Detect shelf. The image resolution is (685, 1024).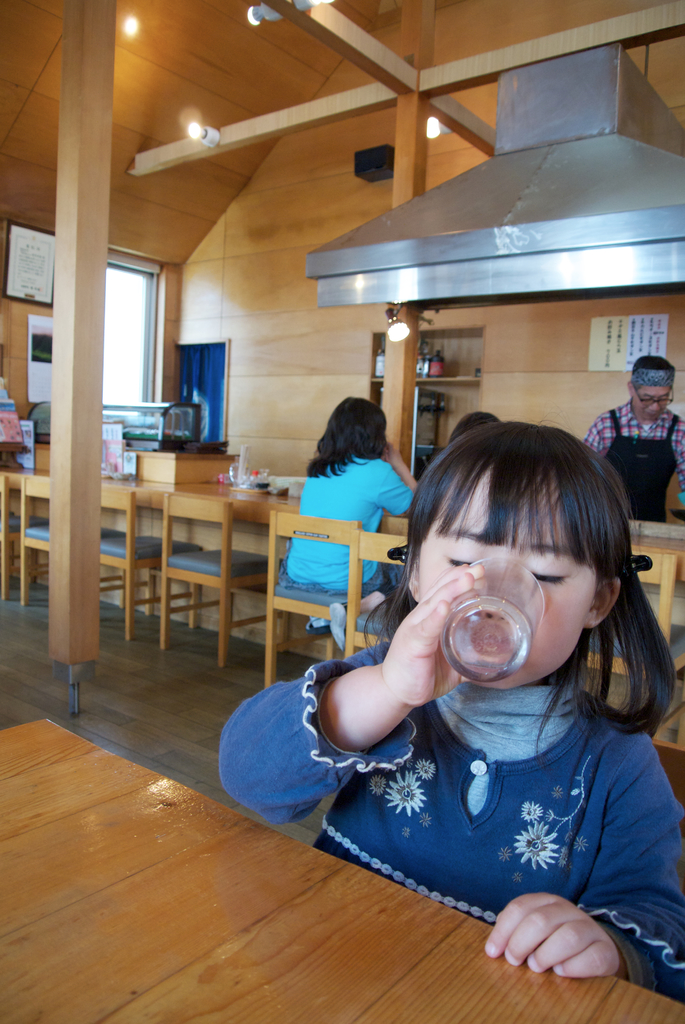
x1=372, y1=312, x2=484, y2=378.
